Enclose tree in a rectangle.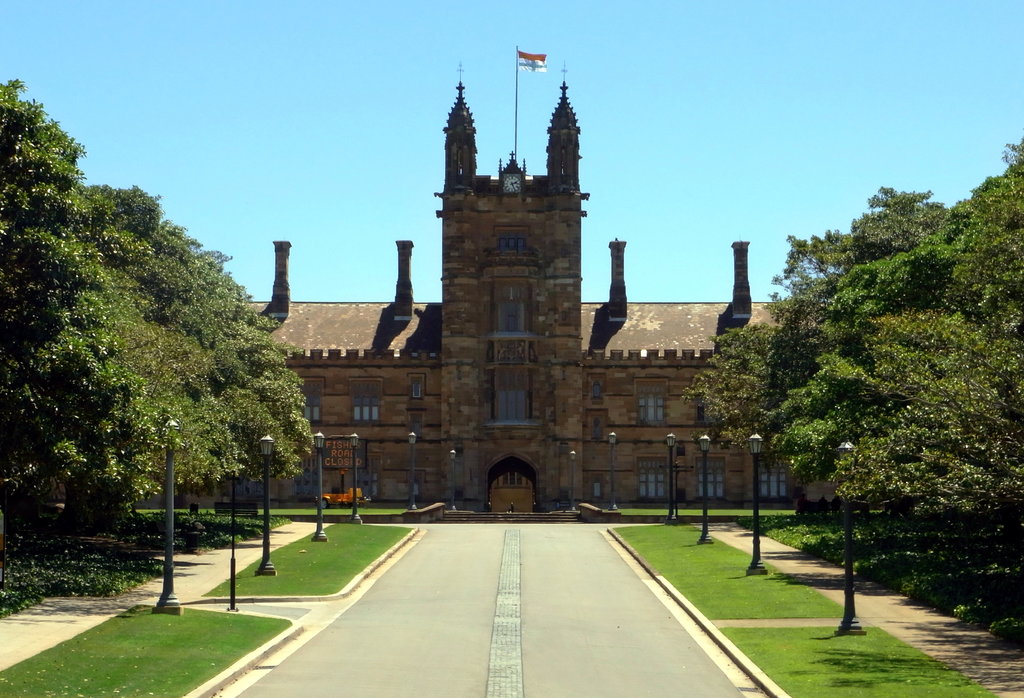
bbox=[693, 152, 1023, 629].
